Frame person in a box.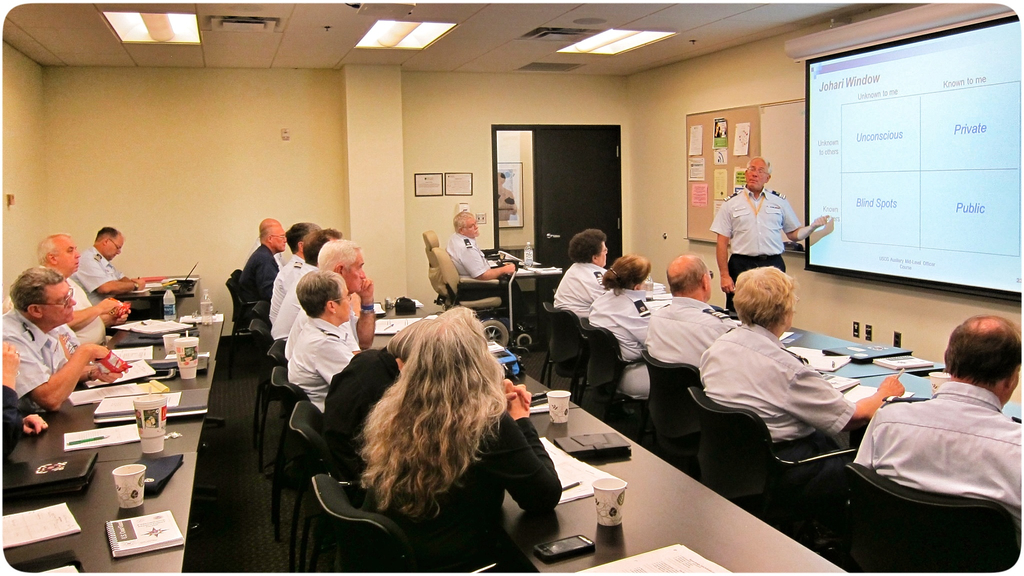
{"x1": 565, "y1": 230, "x2": 607, "y2": 319}.
